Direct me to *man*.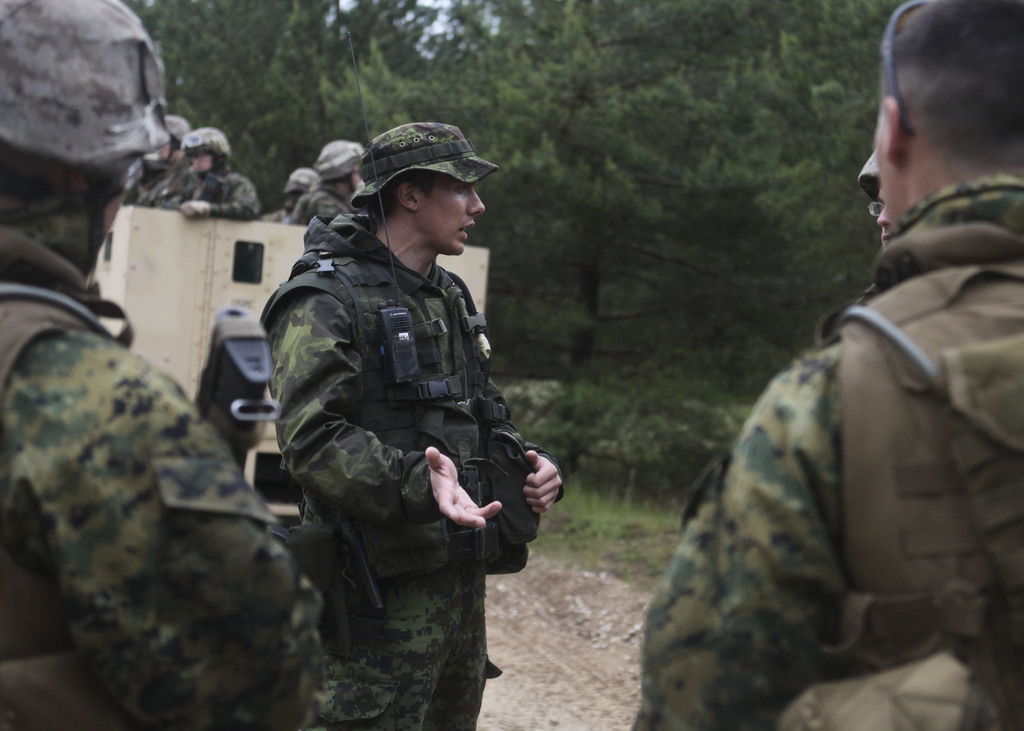
Direction: select_region(696, 26, 1023, 725).
